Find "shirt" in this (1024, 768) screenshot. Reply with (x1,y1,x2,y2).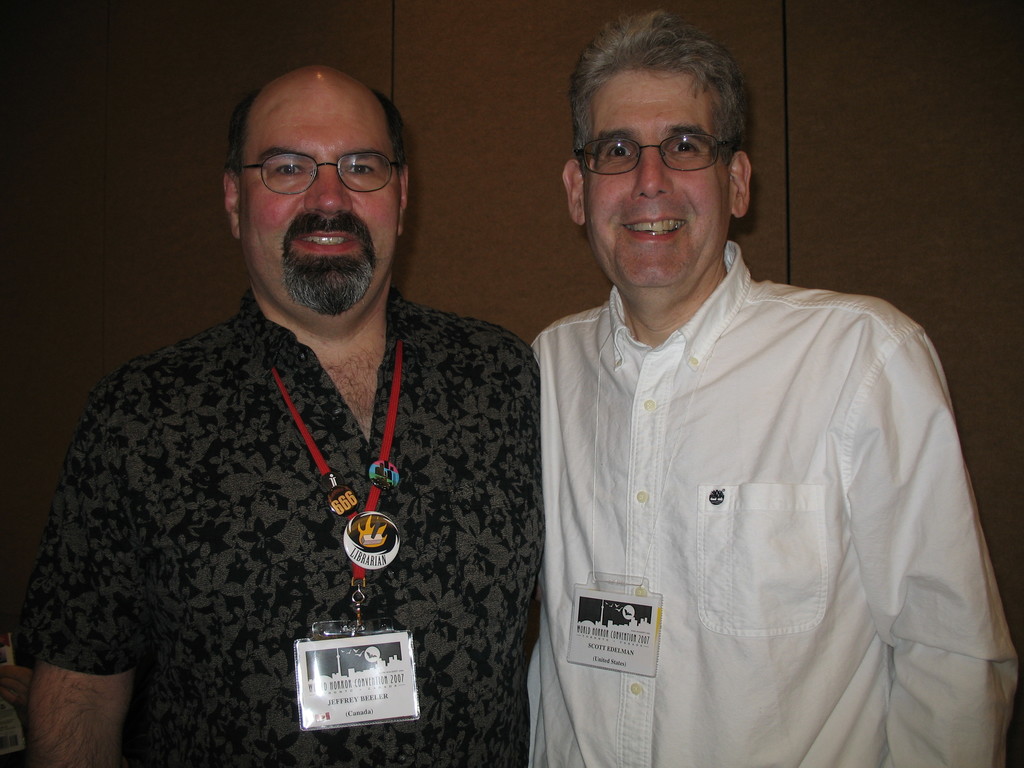
(474,225,991,762).
